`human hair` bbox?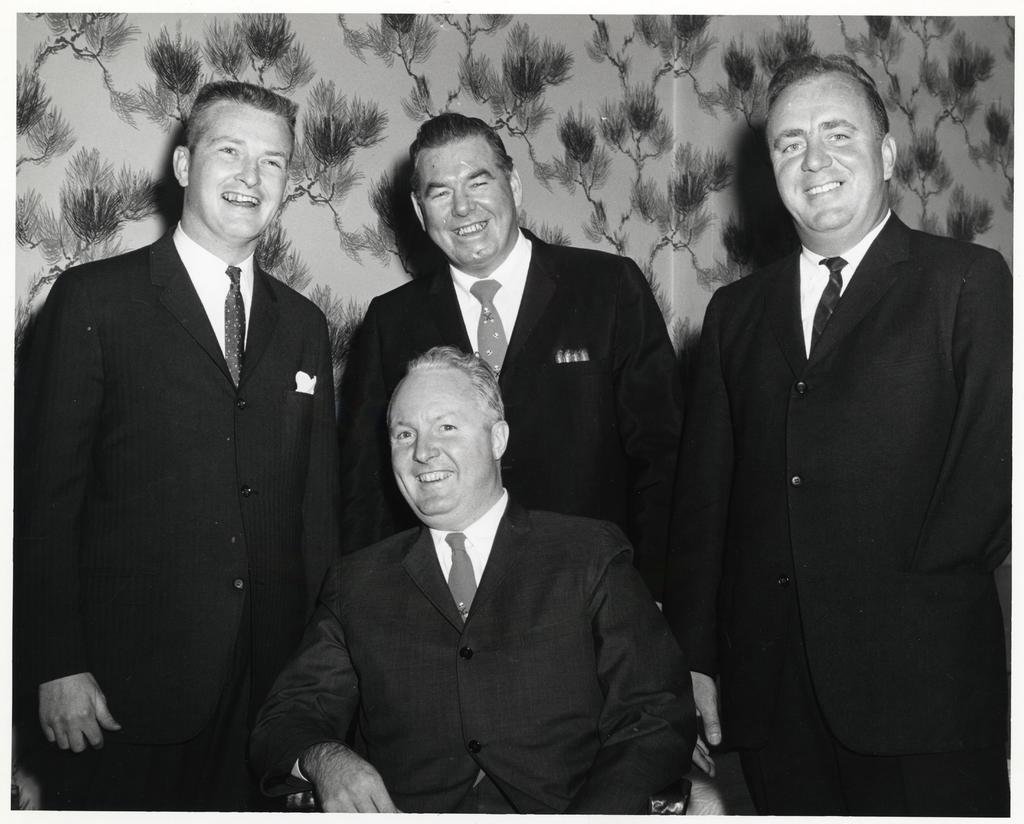
bbox=[410, 111, 515, 202]
